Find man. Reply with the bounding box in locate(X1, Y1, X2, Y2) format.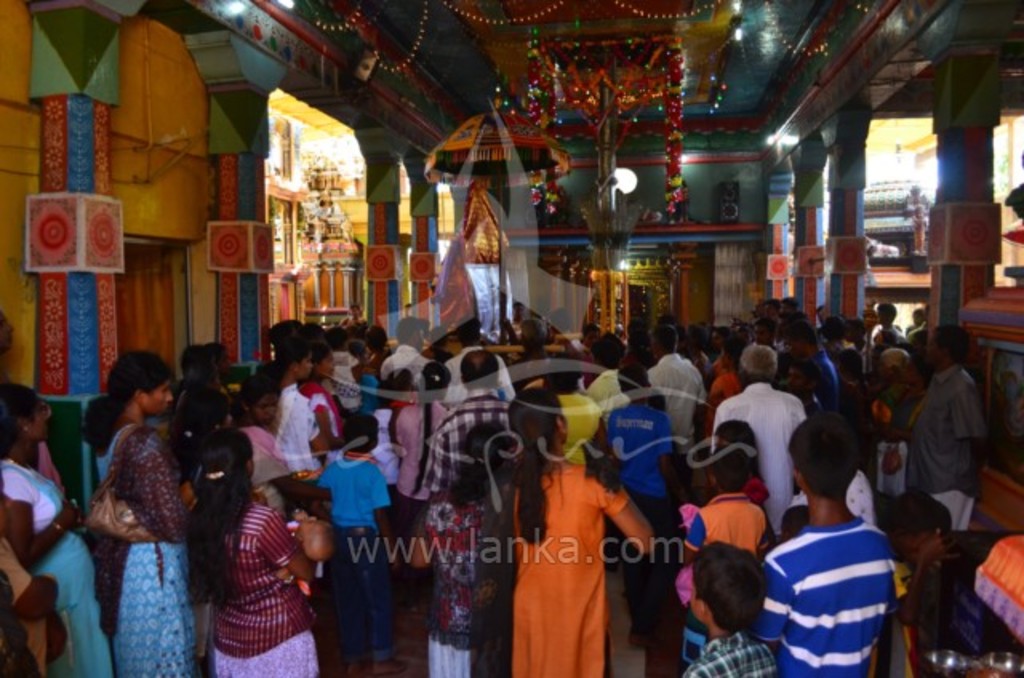
locate(374, 312, 427, 393).
